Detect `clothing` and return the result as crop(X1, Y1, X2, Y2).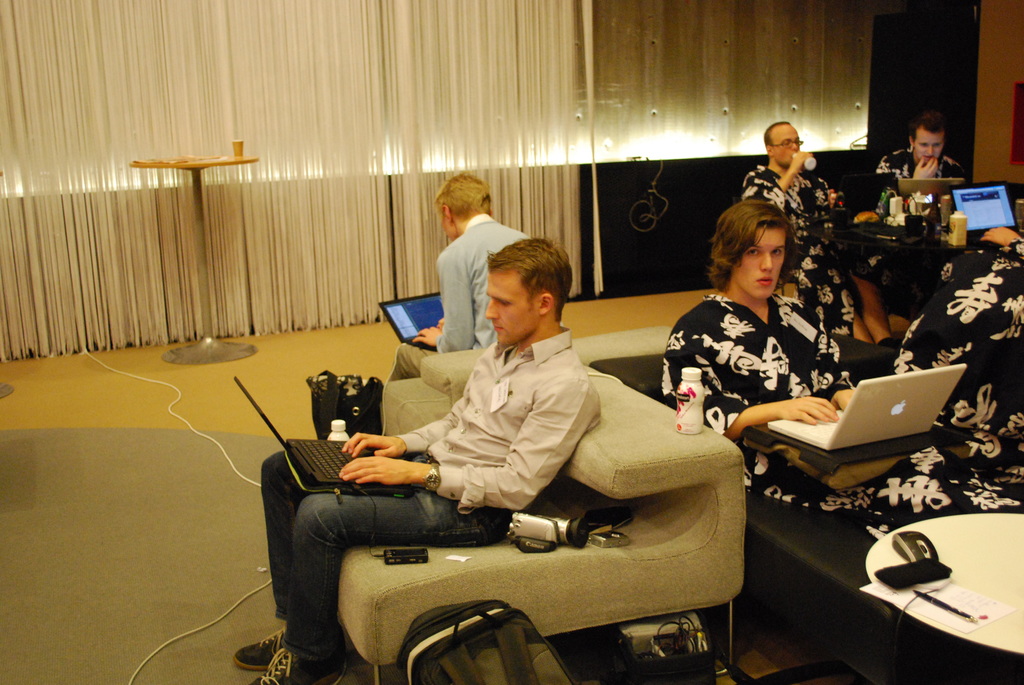
crop(897, 262, 1023, 512).
